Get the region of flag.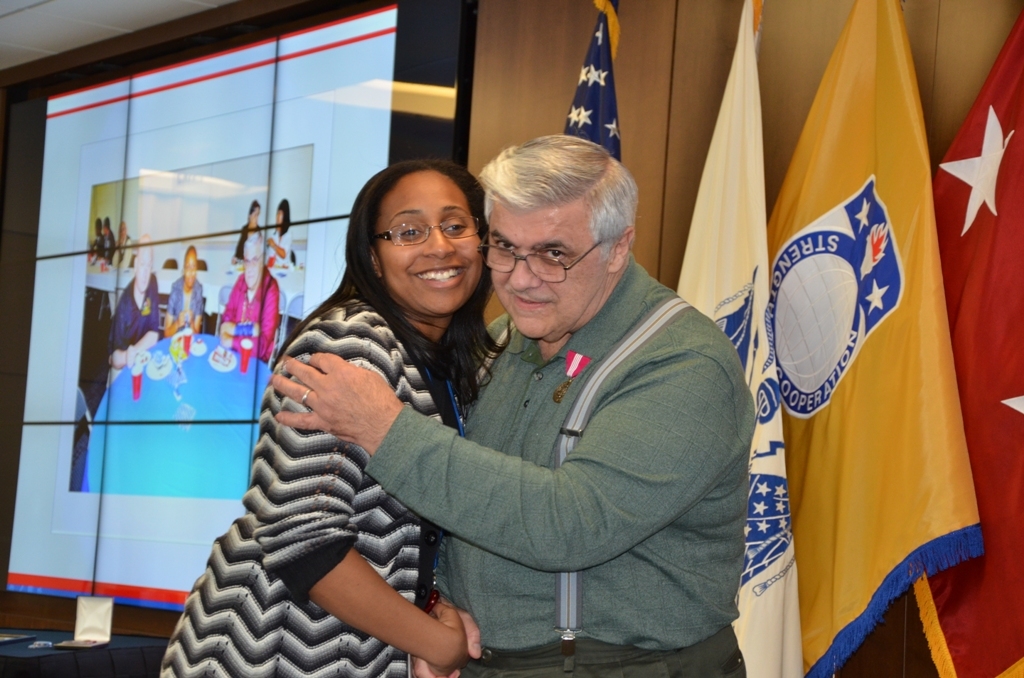
{"x1": 922, "y1": 8, "x2": 1023, "y2": 677}.
